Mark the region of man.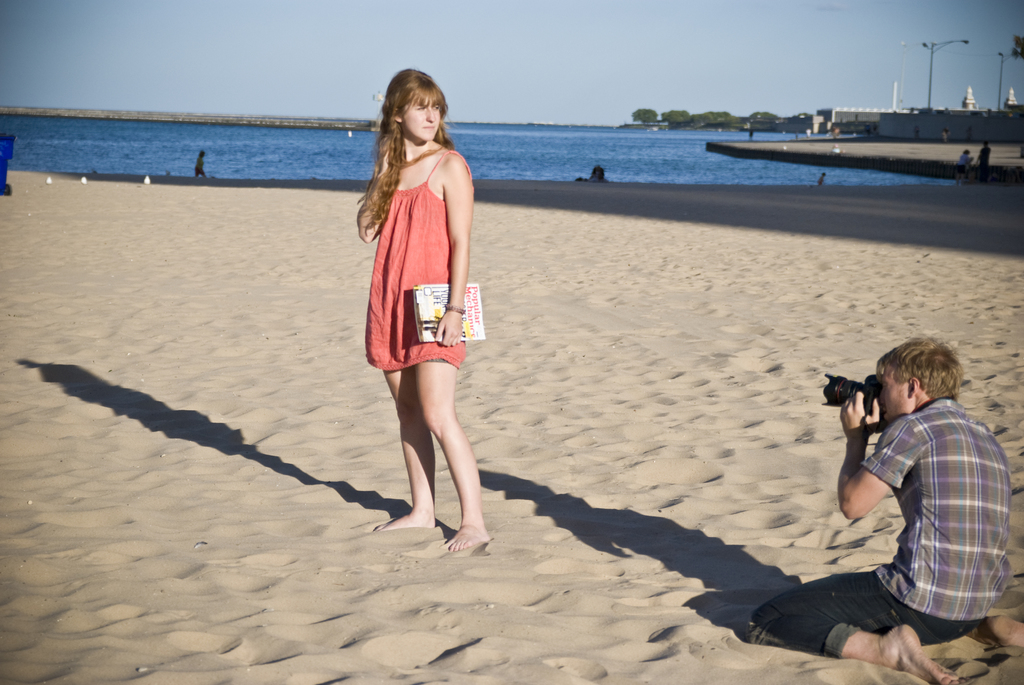
Region: <bbox>780, 325, 1011, 664</bbox>.
